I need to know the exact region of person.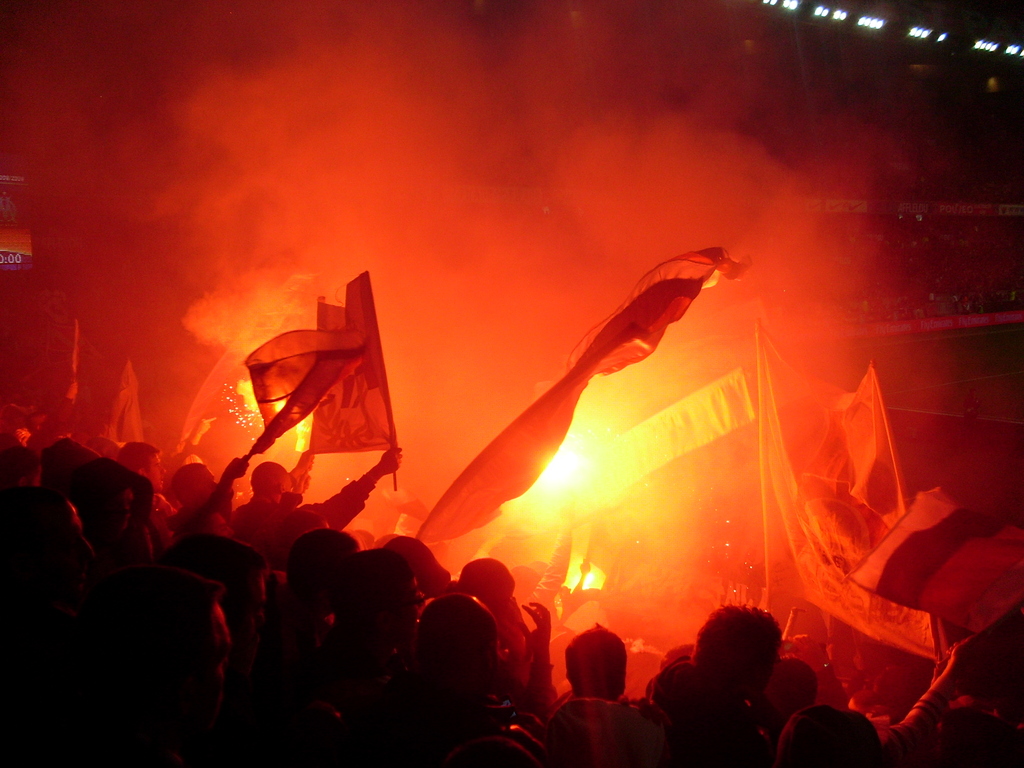
Region: bbox=[745, 659, 817, 737].
